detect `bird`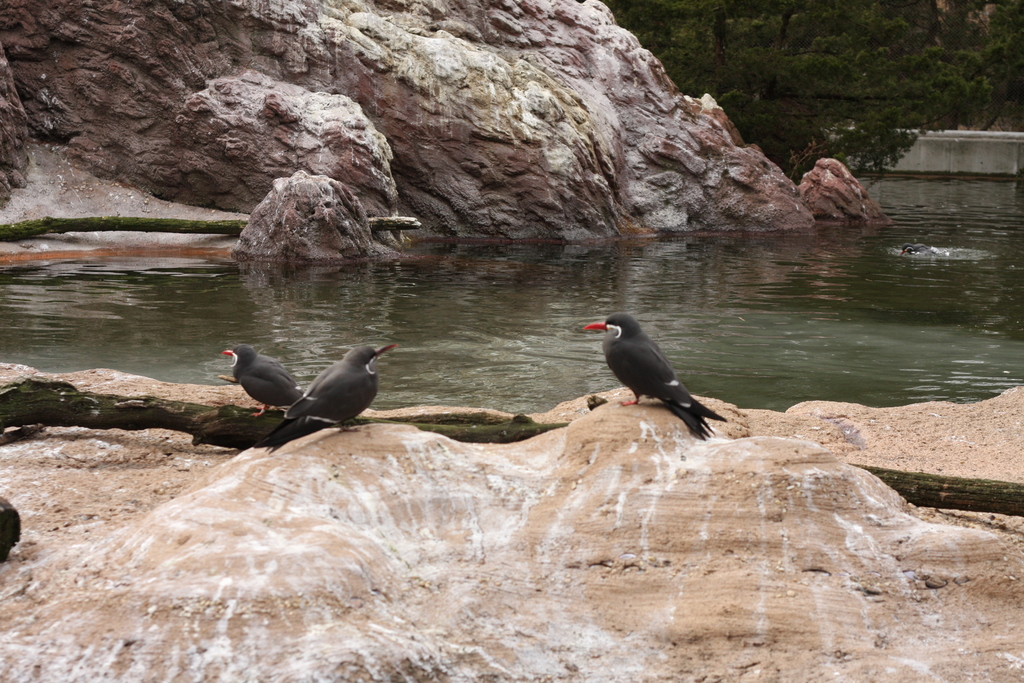
<region>224, 343, 304, 413</region>
